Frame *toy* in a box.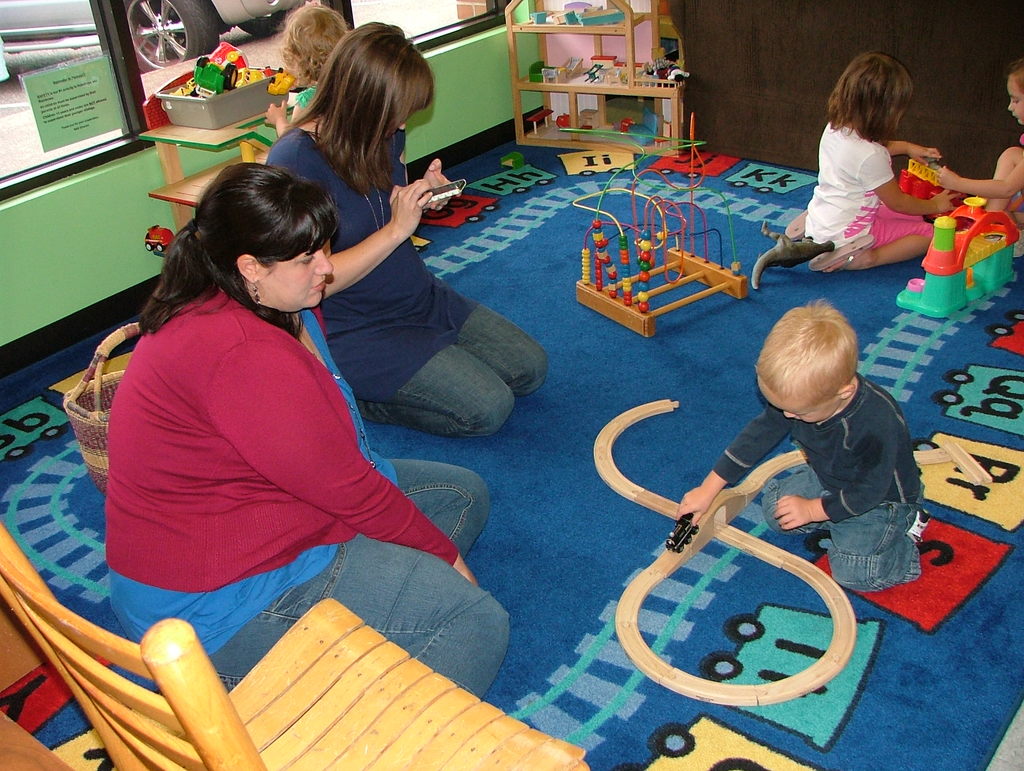
<region>893, 196, 1016, 327</region>.
